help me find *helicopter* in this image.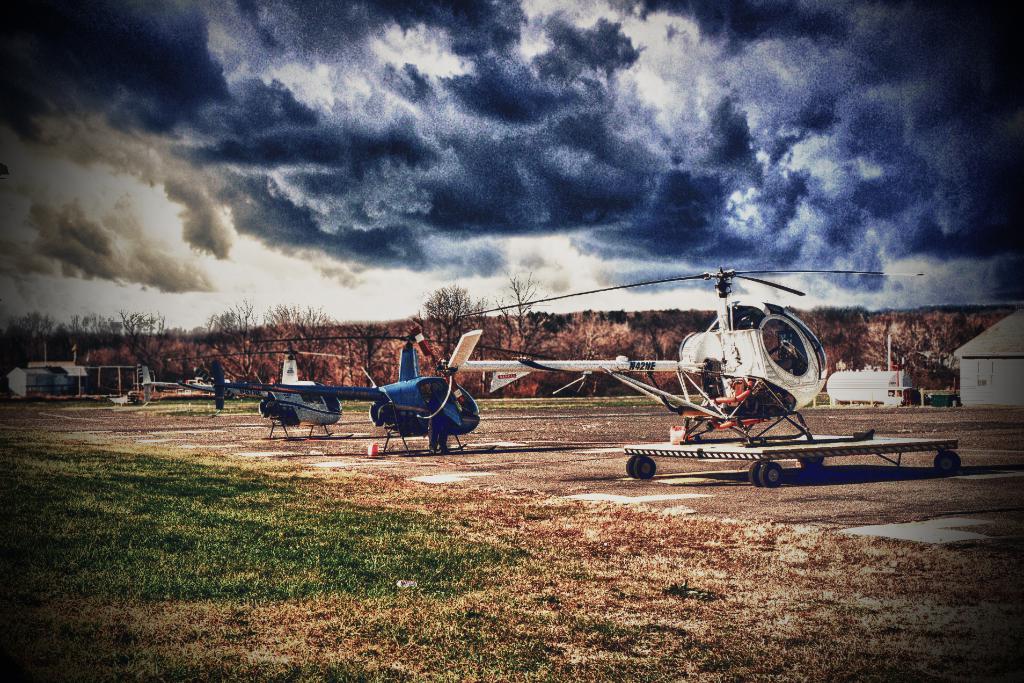
Found it: <region>140, 349, 401, 427</region>.
